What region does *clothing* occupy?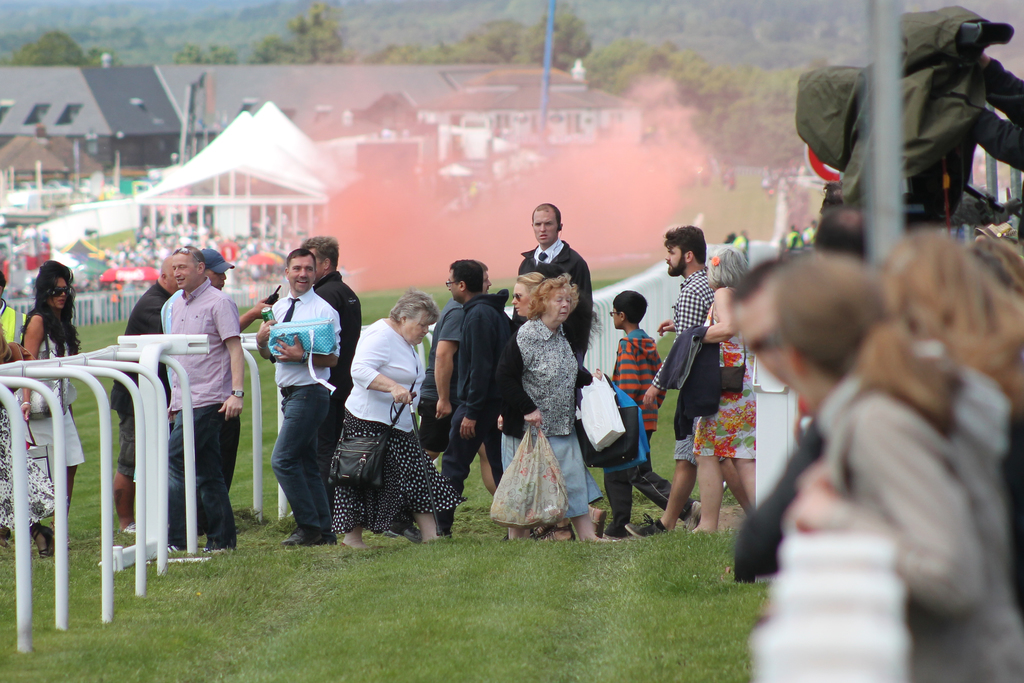
bbox(249, 252, 344, 527).
